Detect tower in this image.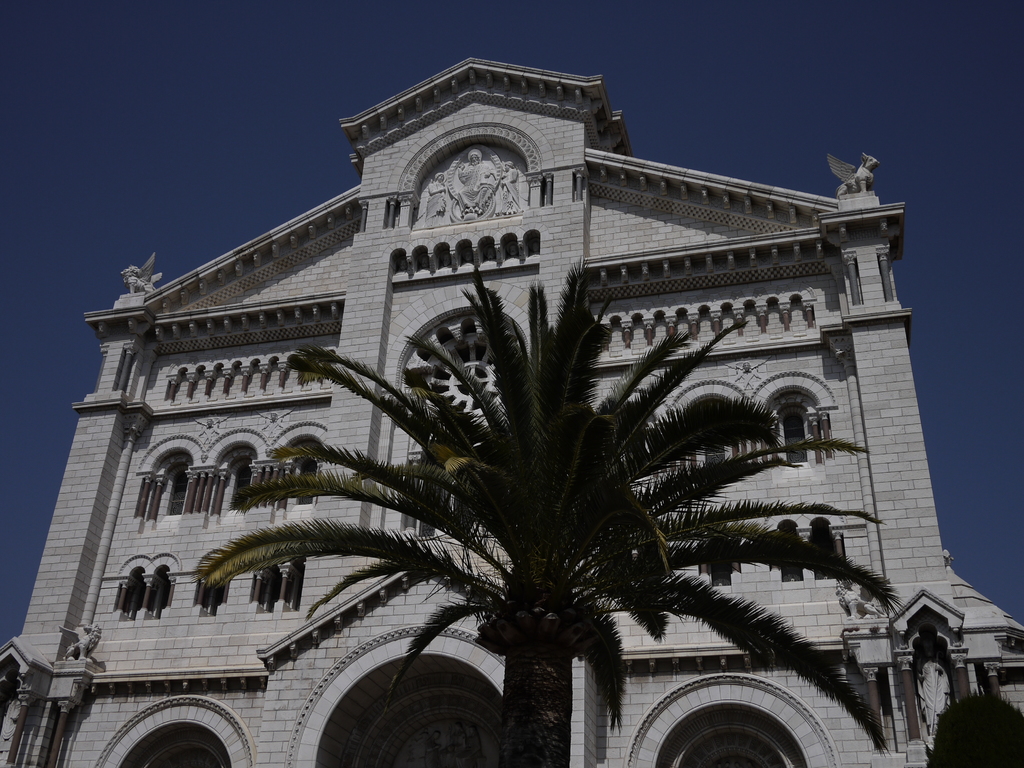
Detection: 36/48/993/726.
